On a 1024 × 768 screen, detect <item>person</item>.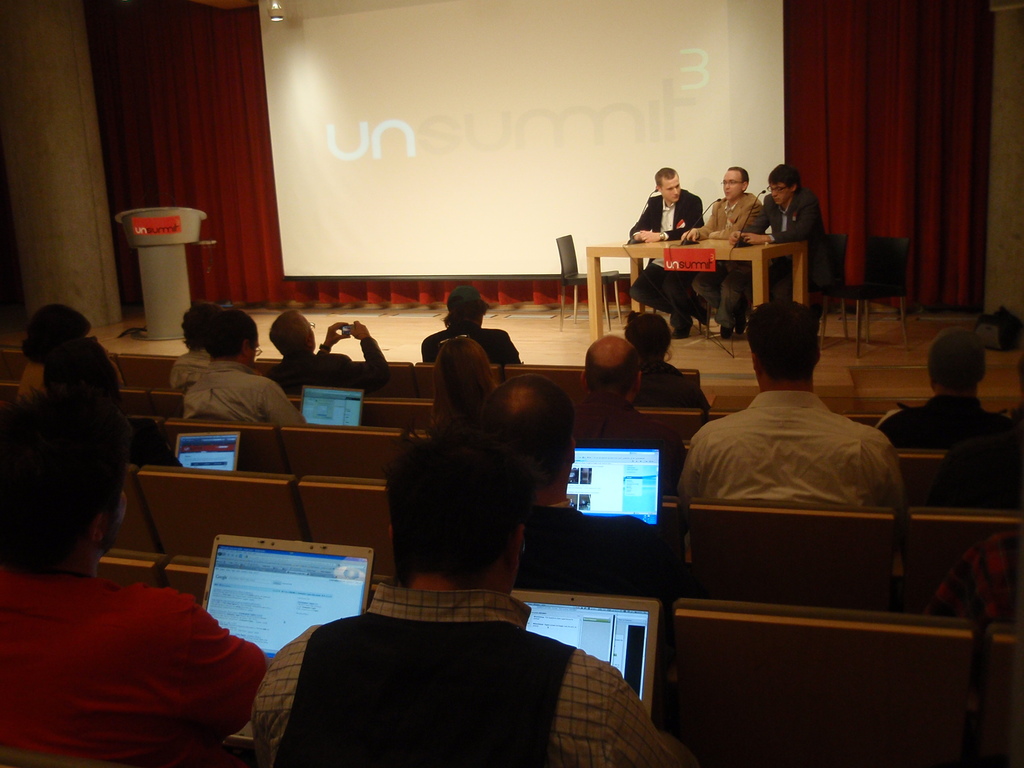
{"left": 183, "top": 308, "right": 307, "bottom": 424}.
